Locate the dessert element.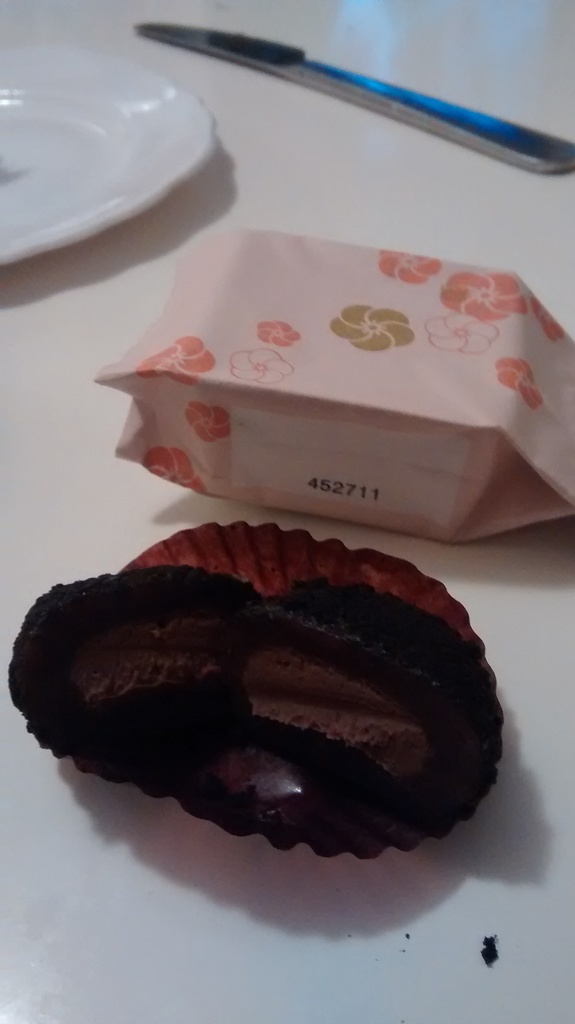
Element bbox: (1, 540, 517, 886).
